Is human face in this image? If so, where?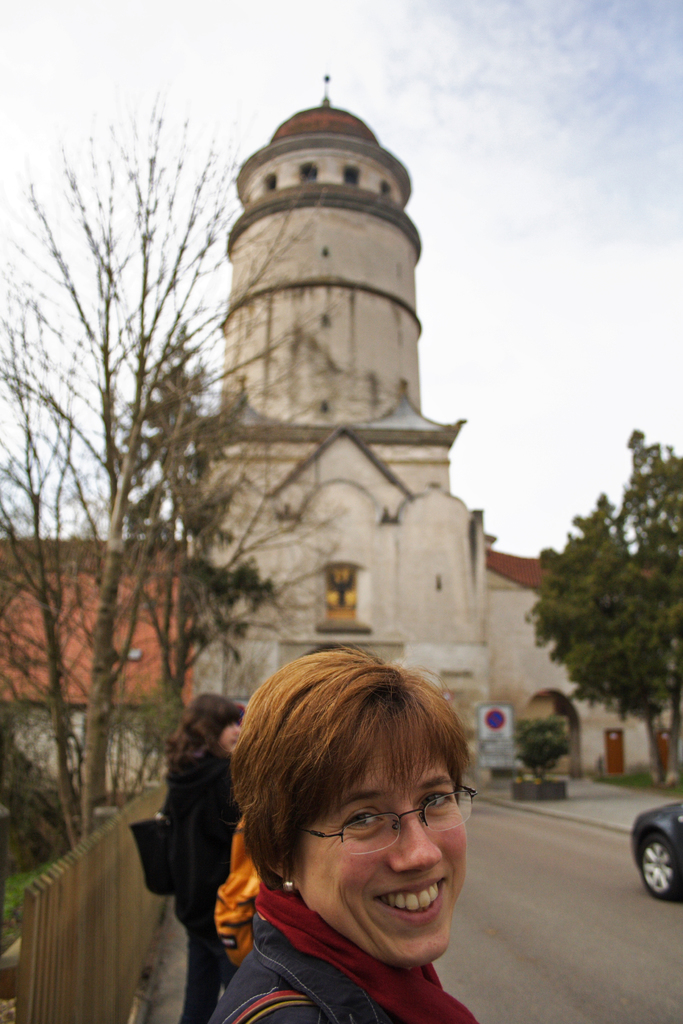
Yes, at <box>290,735,474,966</box>.
